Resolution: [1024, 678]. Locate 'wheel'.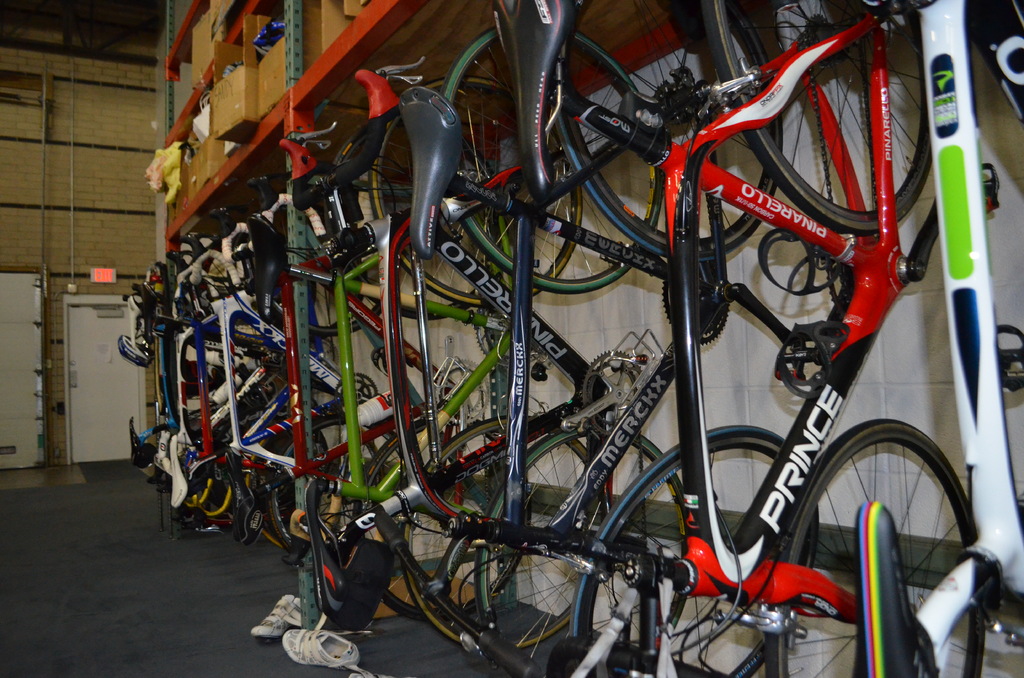
BBox(369, 76, 582, 293).
